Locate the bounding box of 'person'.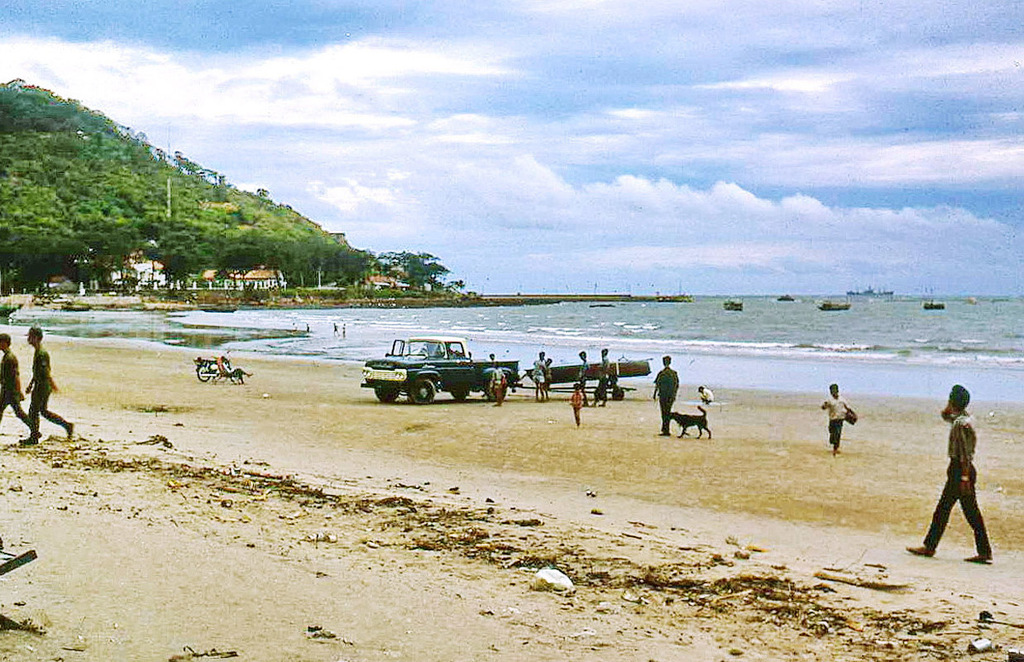
Bounding box: left=650, top=356, right=677, bottom=439.
